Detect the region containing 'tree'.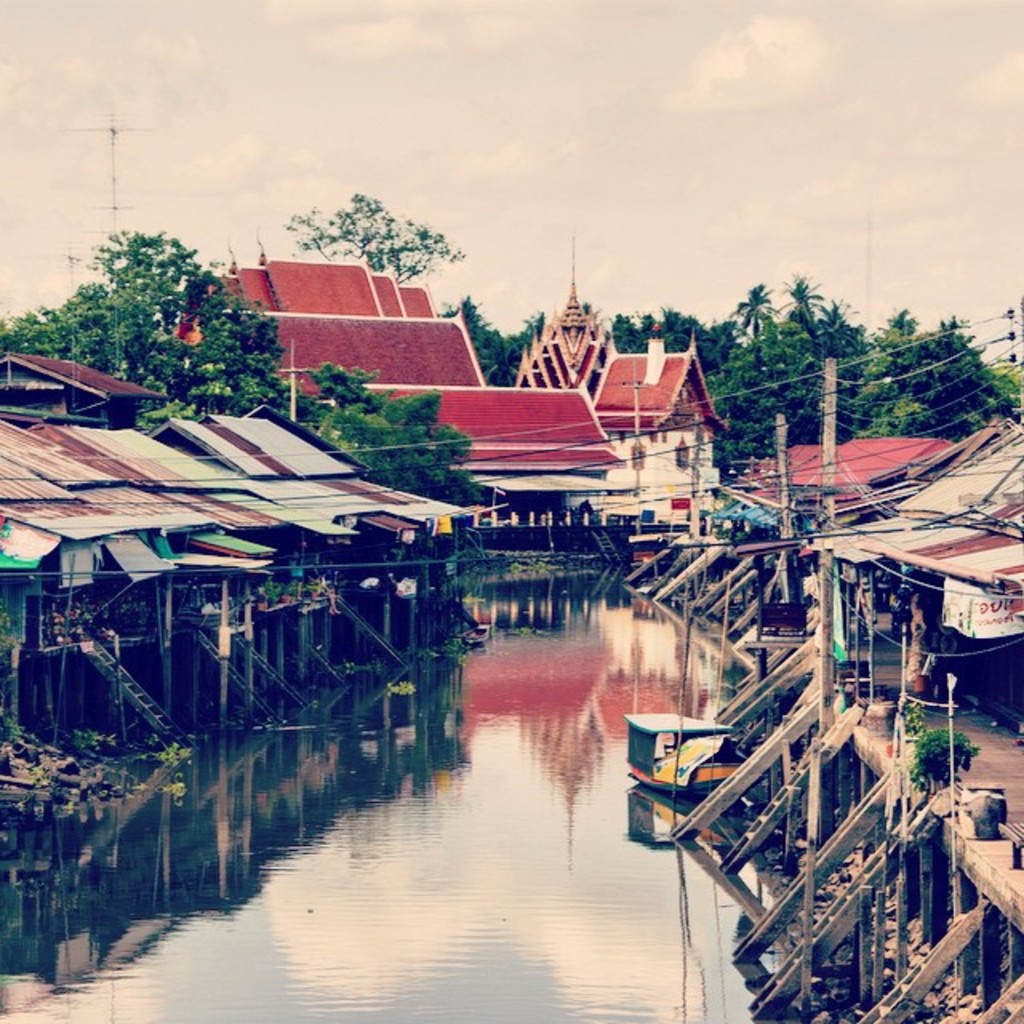
(91,218,285,408).
